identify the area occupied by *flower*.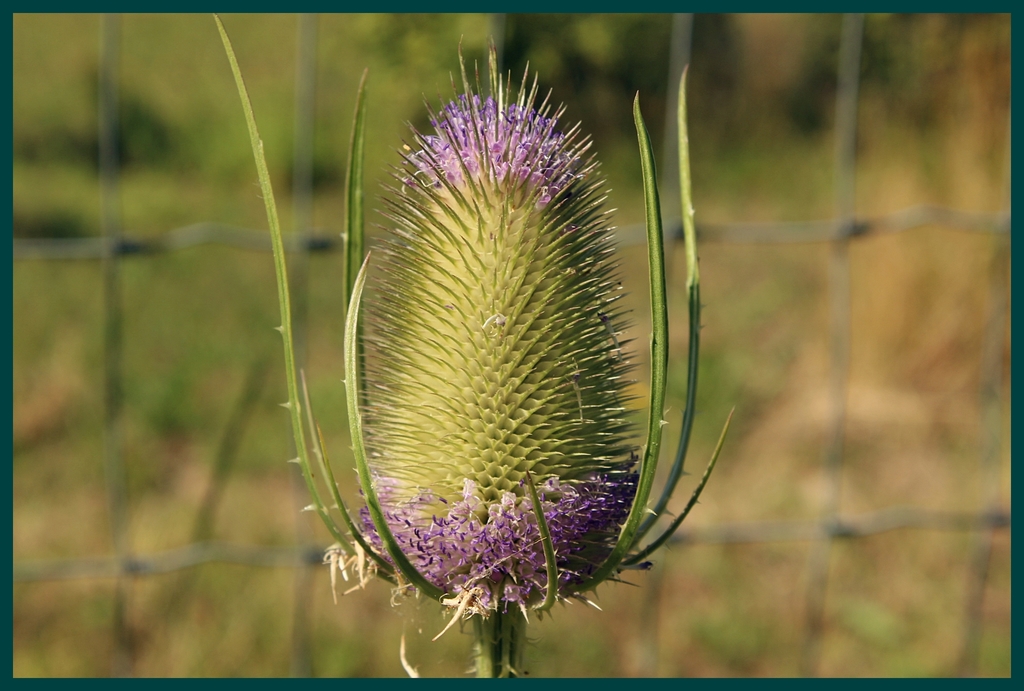
Area: (left=324, top=39, right=696, bottom=628).
